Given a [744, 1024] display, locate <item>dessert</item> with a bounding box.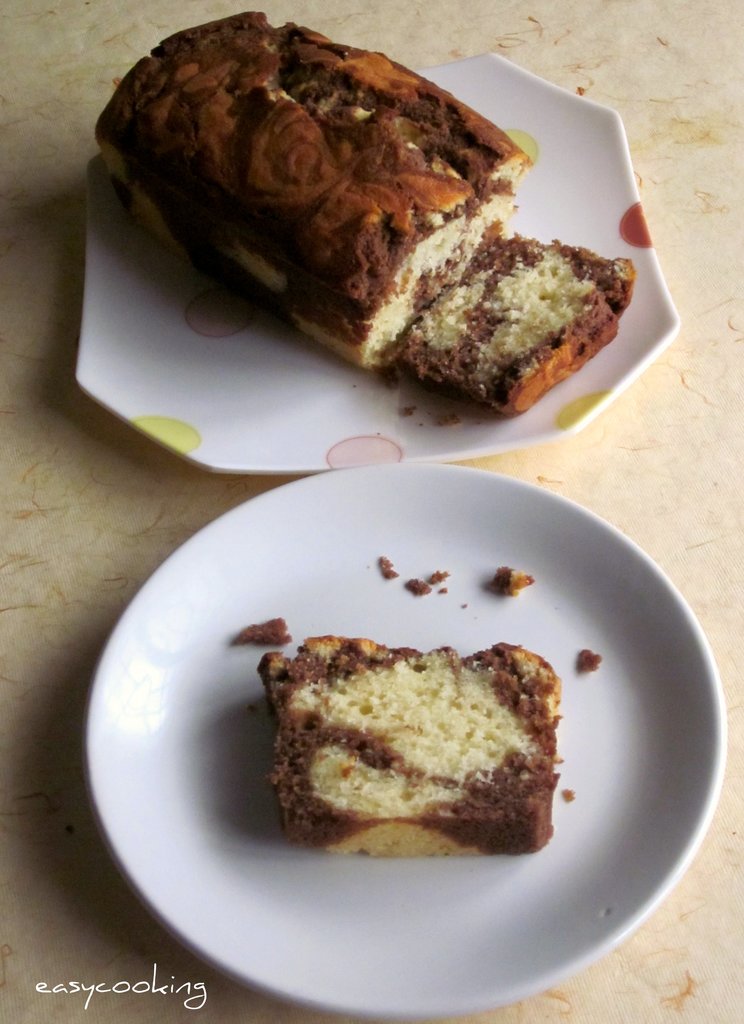
Located: 405, 227, 645, 409.
